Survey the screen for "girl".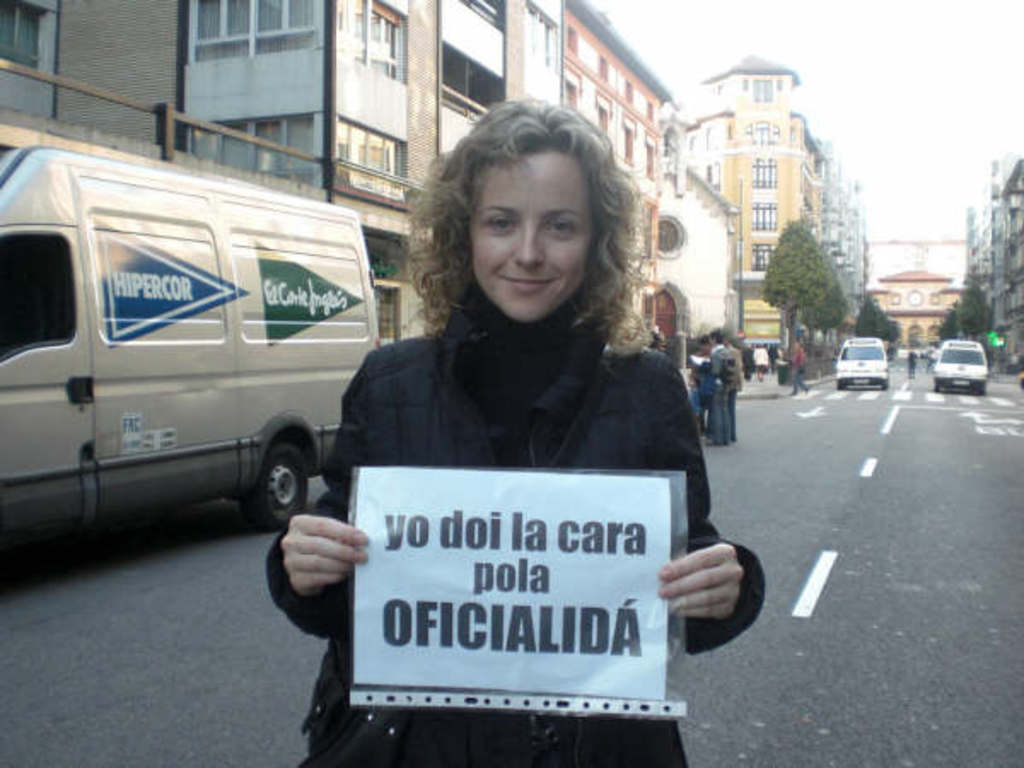
Survey found: l=266, t=96, r=770, b=766.
